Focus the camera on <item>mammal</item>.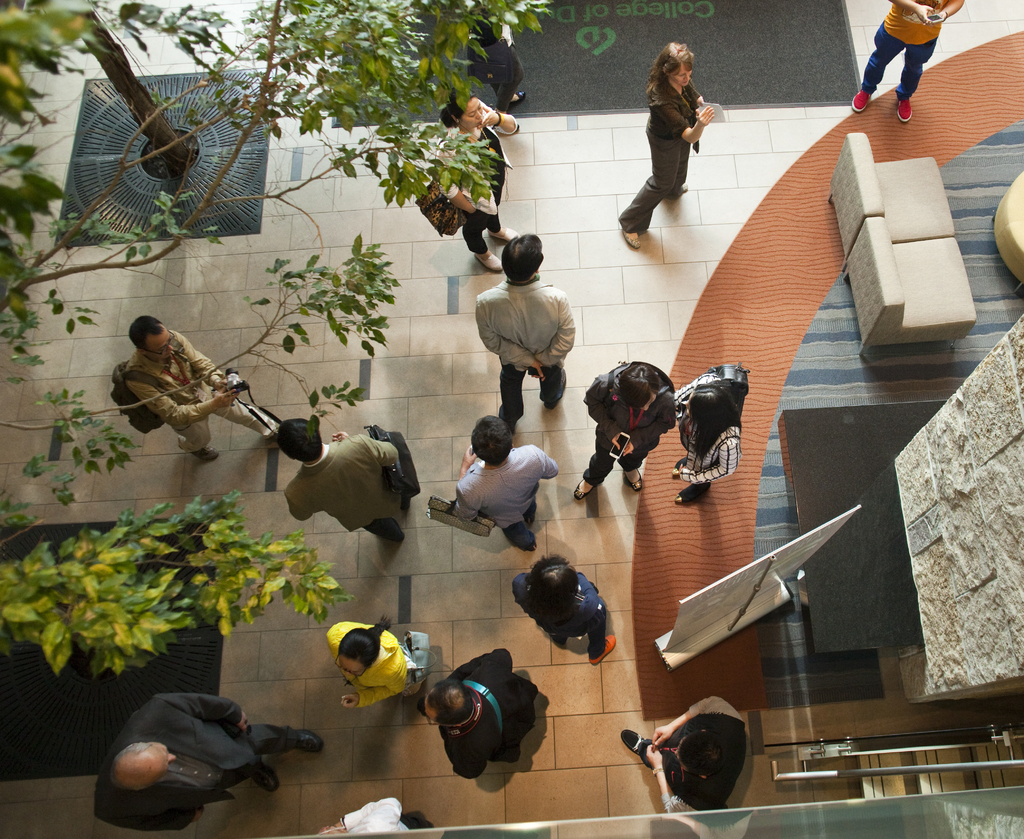
Focus region: <region>323, 618, 424, 714</region>.
